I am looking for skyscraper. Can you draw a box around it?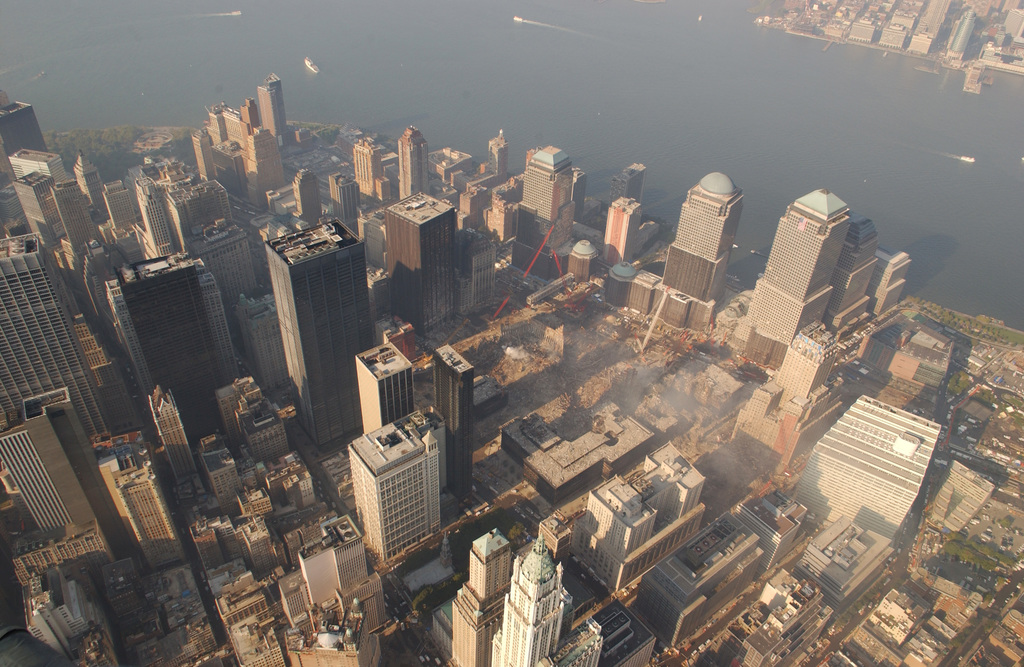
Sure, the bounding box is region(143, 161, 208, 180).
